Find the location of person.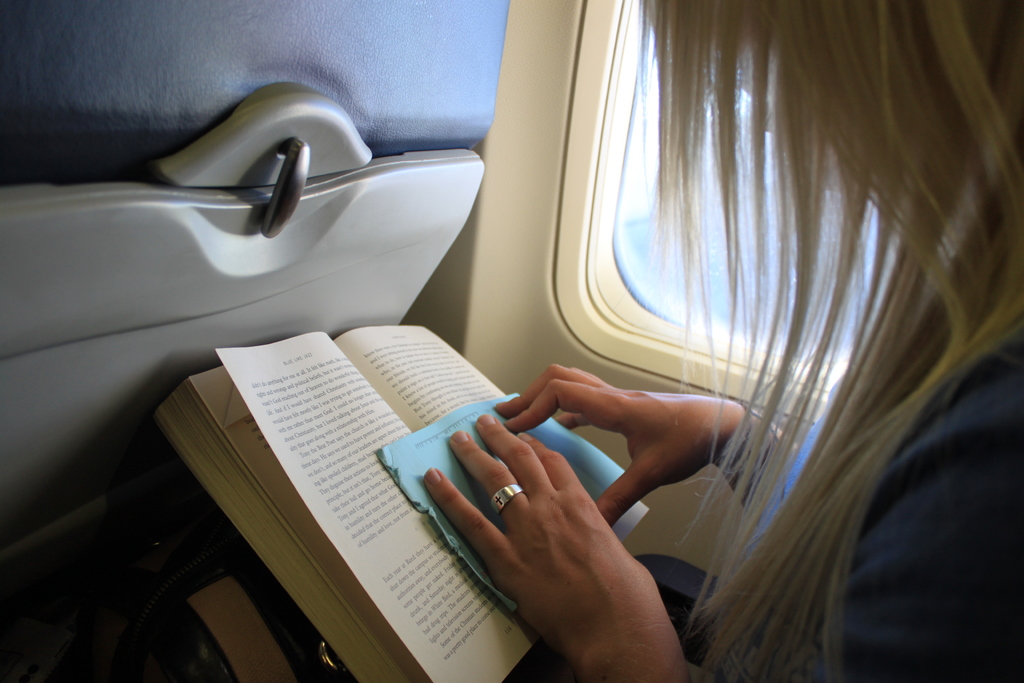
Location: [396, 0, 1023, 682].
